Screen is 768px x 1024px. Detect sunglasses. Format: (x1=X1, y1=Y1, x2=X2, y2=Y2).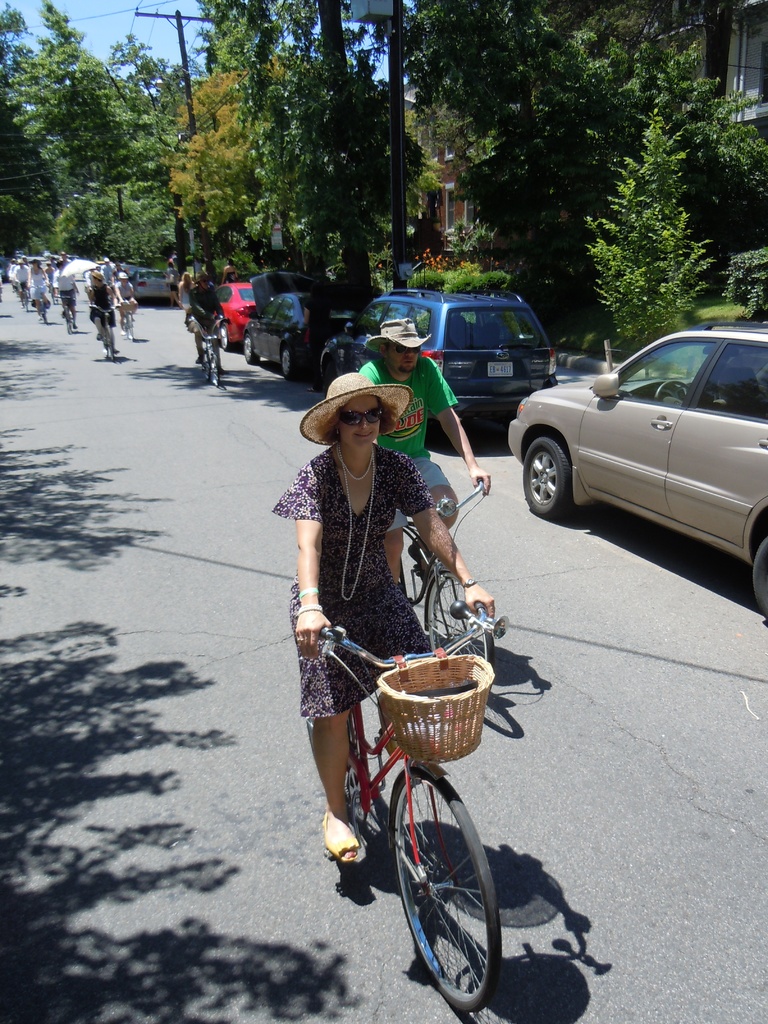
(x1=338, y1=412, x2=380, y2=428).
